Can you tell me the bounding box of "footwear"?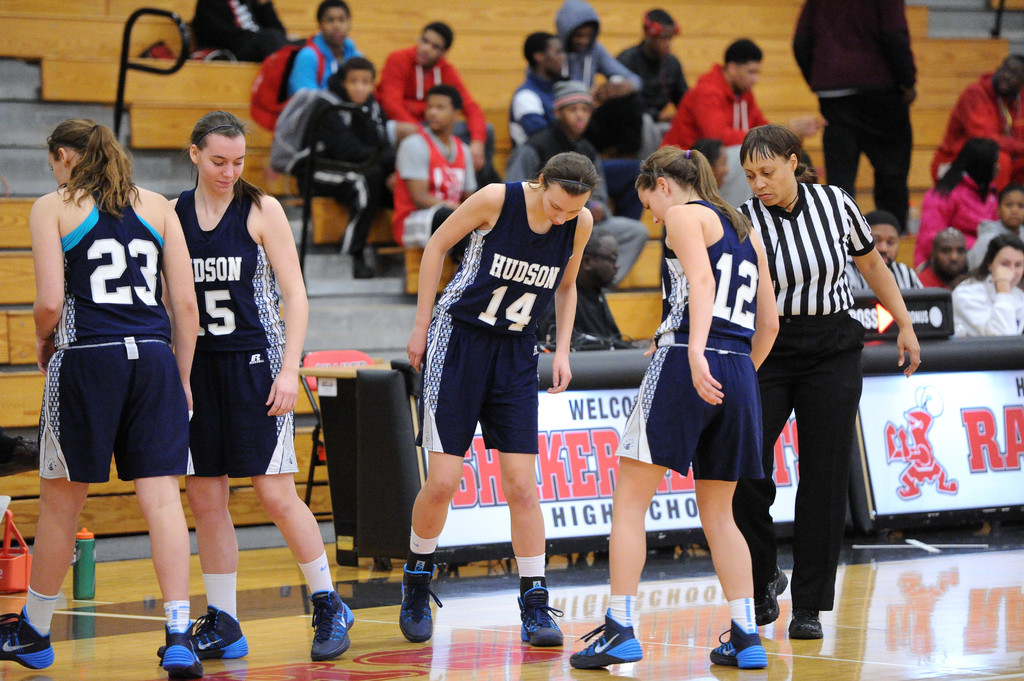
crop(709, 620, 771, 673).
